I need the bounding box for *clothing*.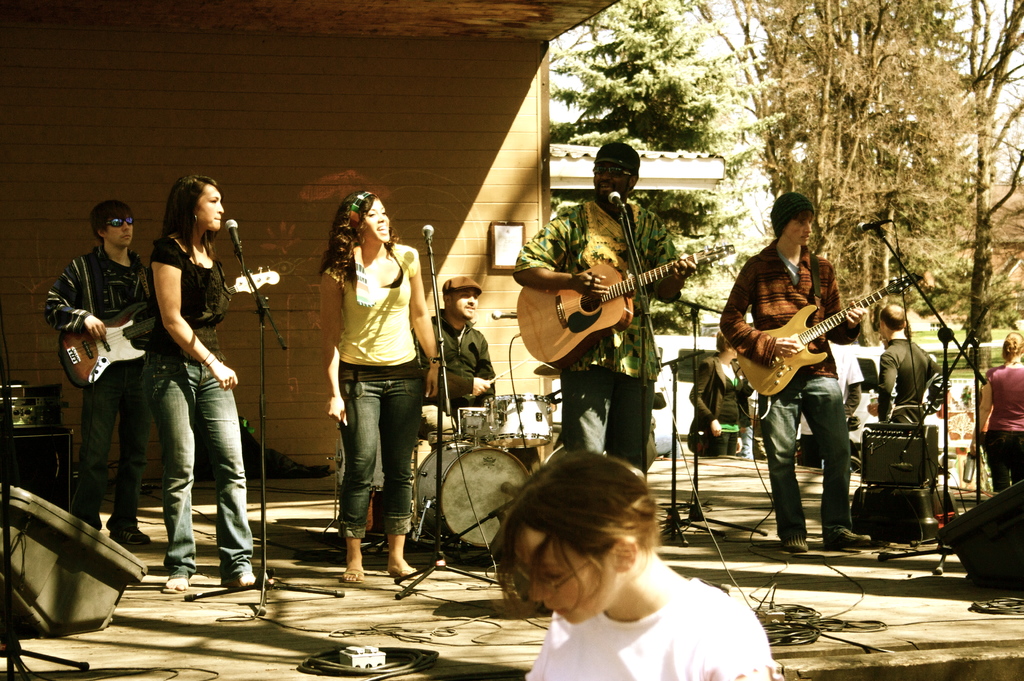
Here it is: bbox=[416, 308, 502, 428].
